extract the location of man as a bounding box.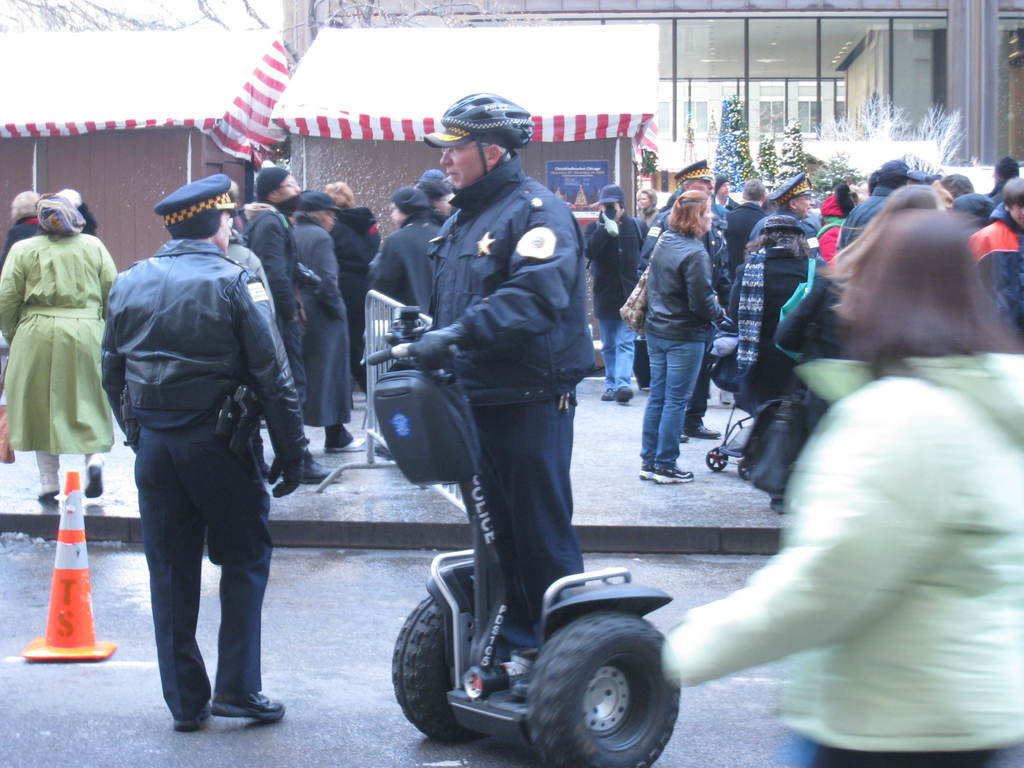
[708,176,737,213].
